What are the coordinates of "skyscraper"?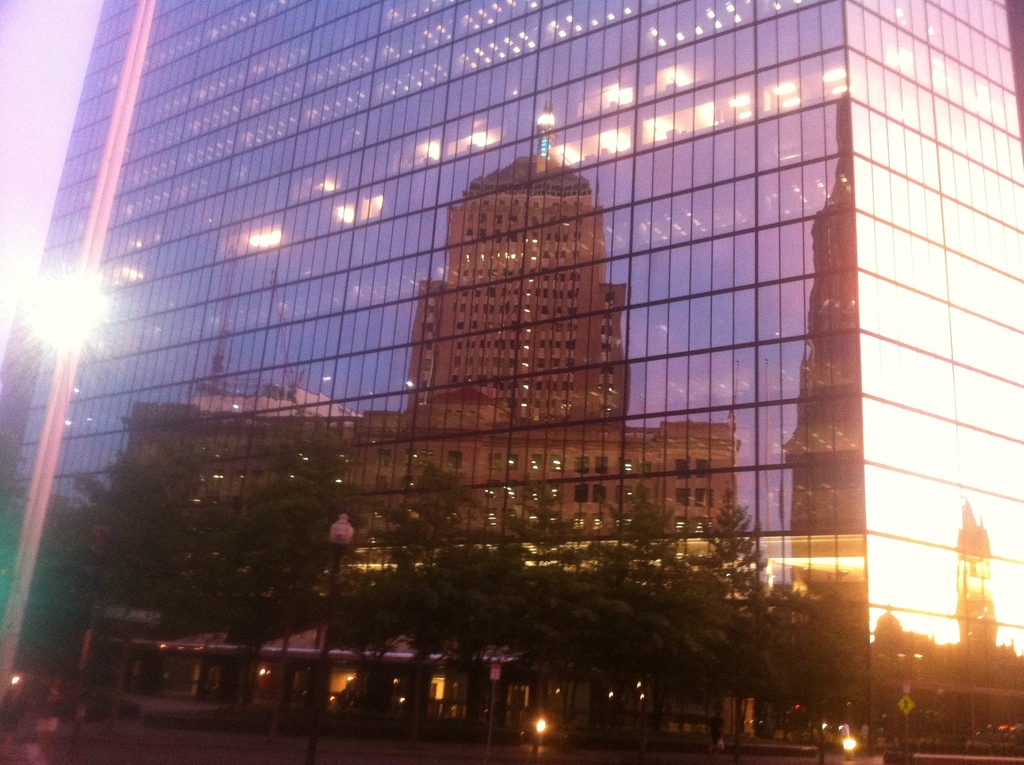
region(399, 100, 650, 538).
